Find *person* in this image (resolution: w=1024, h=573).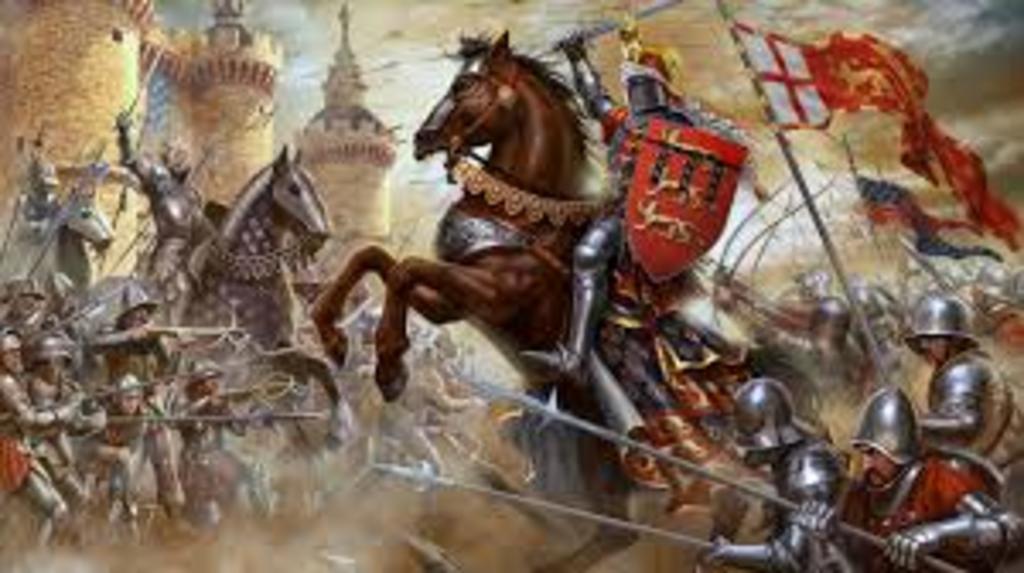
locate(119, 106, 212, 317).
